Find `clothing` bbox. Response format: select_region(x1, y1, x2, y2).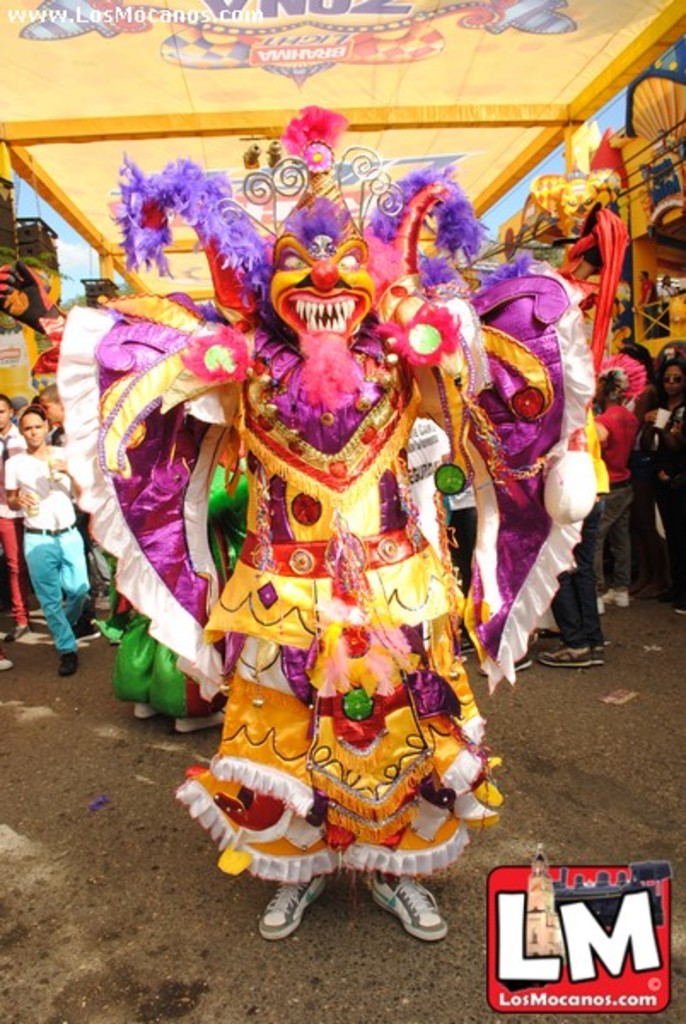
select_region(171, 188, 514, 922).
